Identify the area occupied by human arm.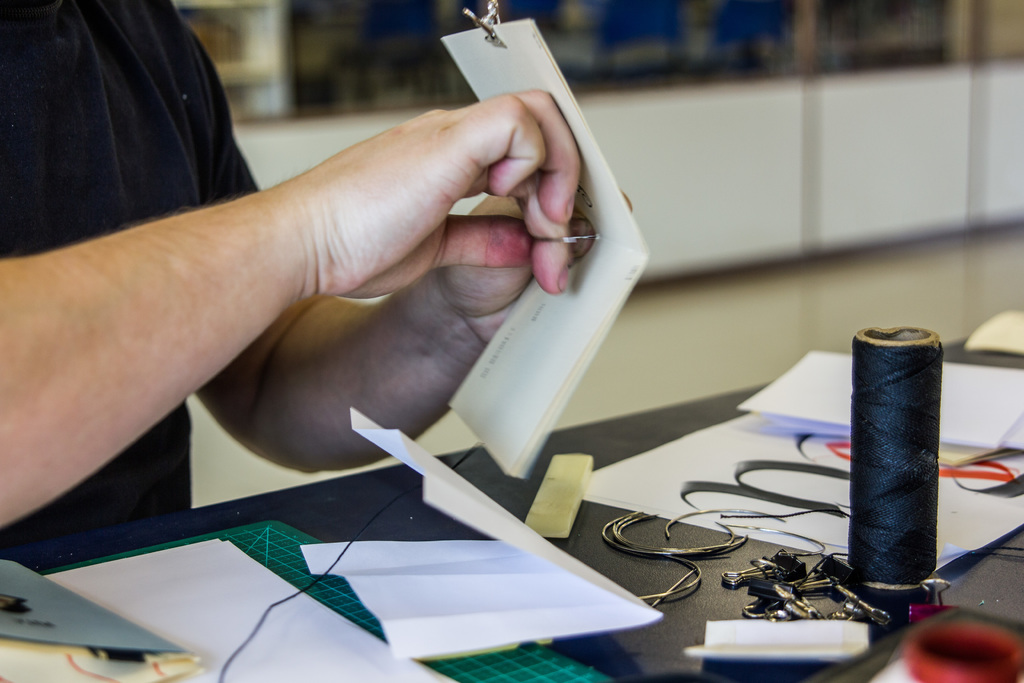
Area: x1=145 y1=6 x2=640 y2=477.
